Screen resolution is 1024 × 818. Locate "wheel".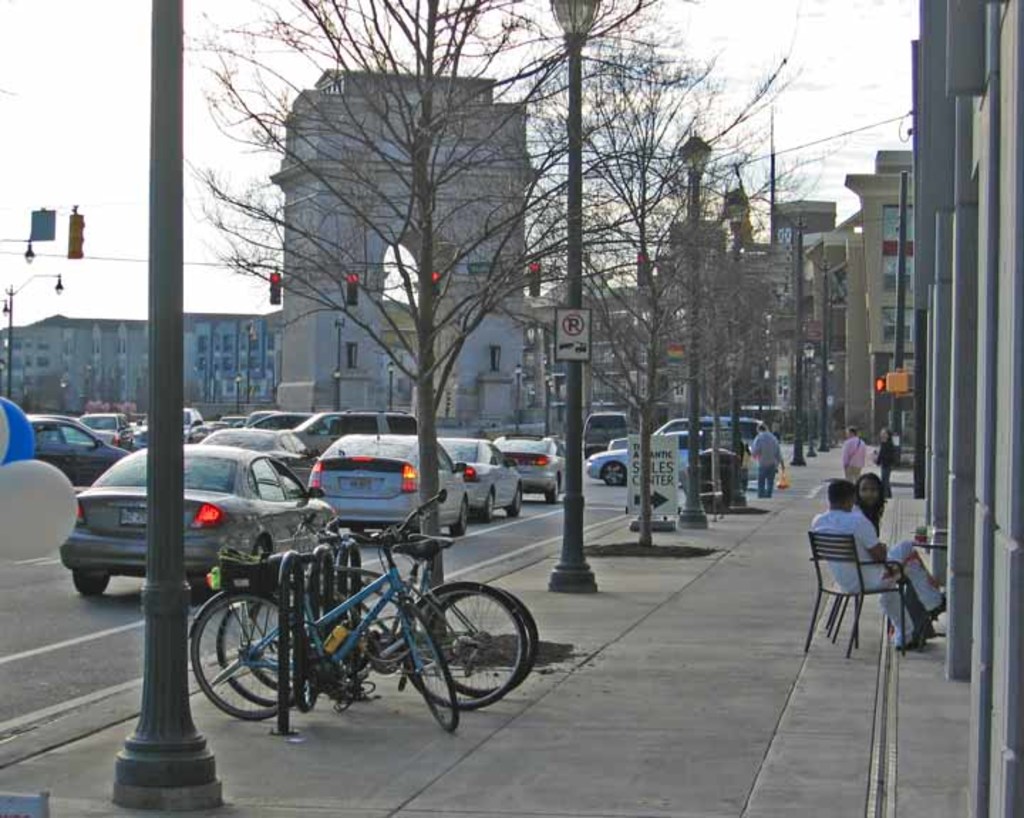
box=[609, 462, 626, 489].
